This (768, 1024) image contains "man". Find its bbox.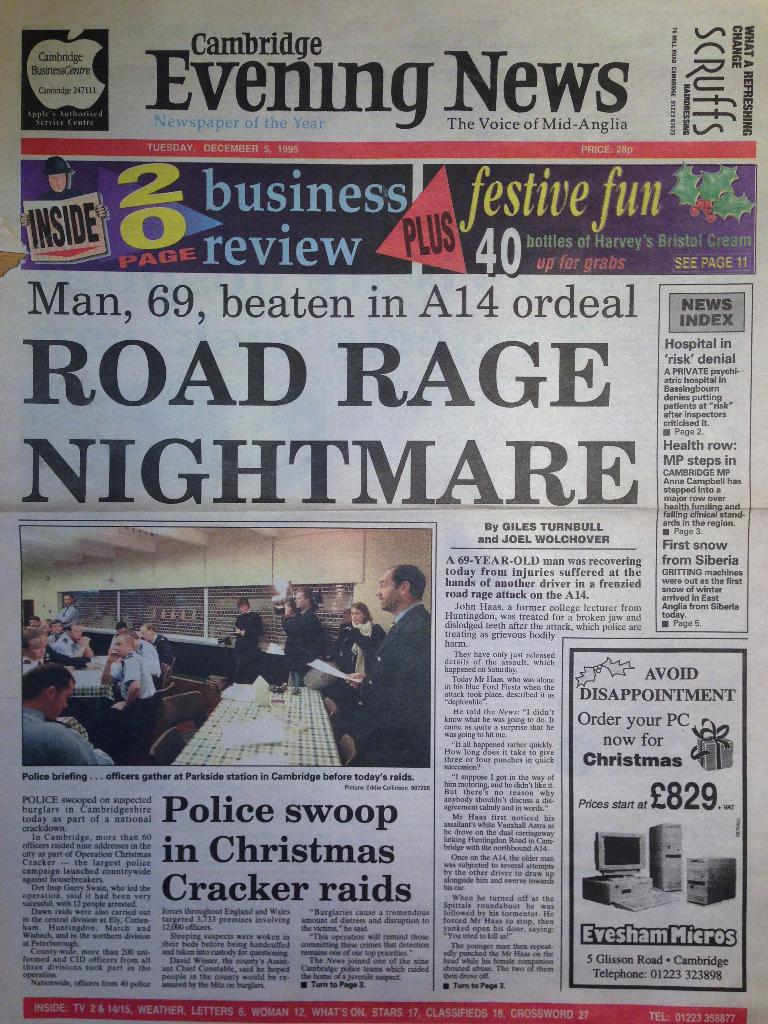
[233, 596, 264, 685].
